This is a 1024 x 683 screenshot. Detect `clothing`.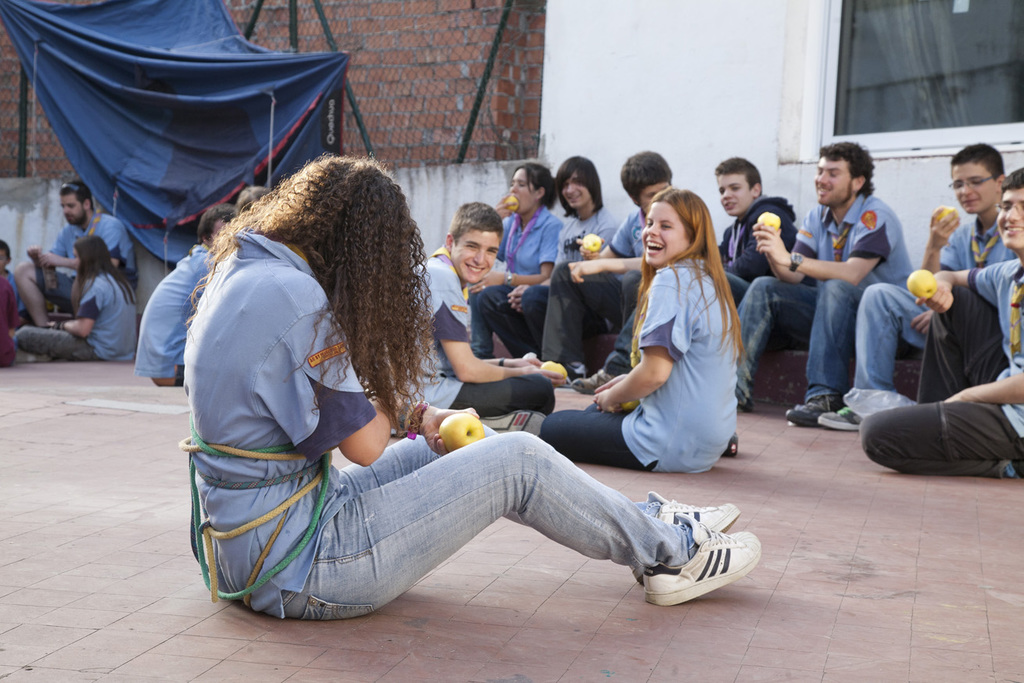
(left=127, top=242, right=212, bottom=389).
